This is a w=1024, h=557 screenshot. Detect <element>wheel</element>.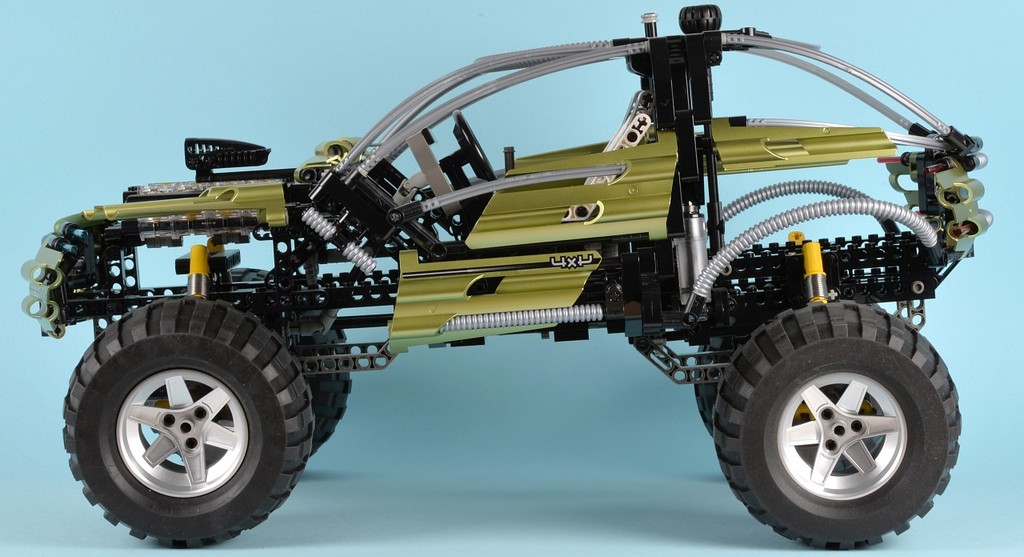
251, 295, 351, 453.
